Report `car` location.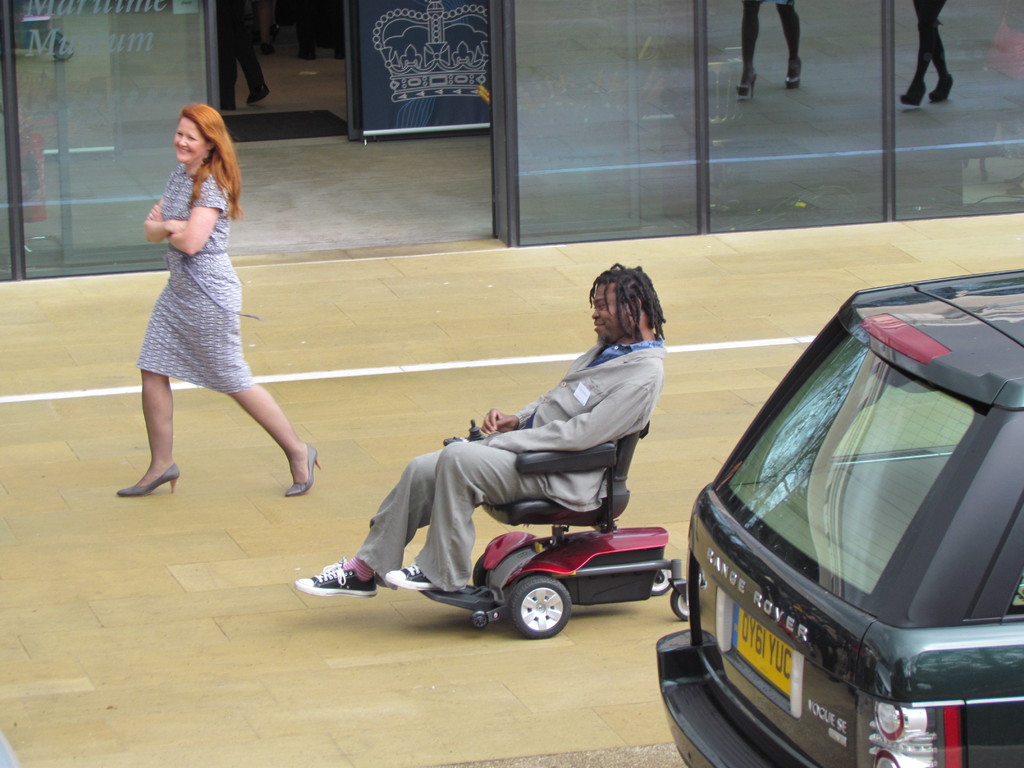
Report: bbox=[678, 290, 1016, 767].
